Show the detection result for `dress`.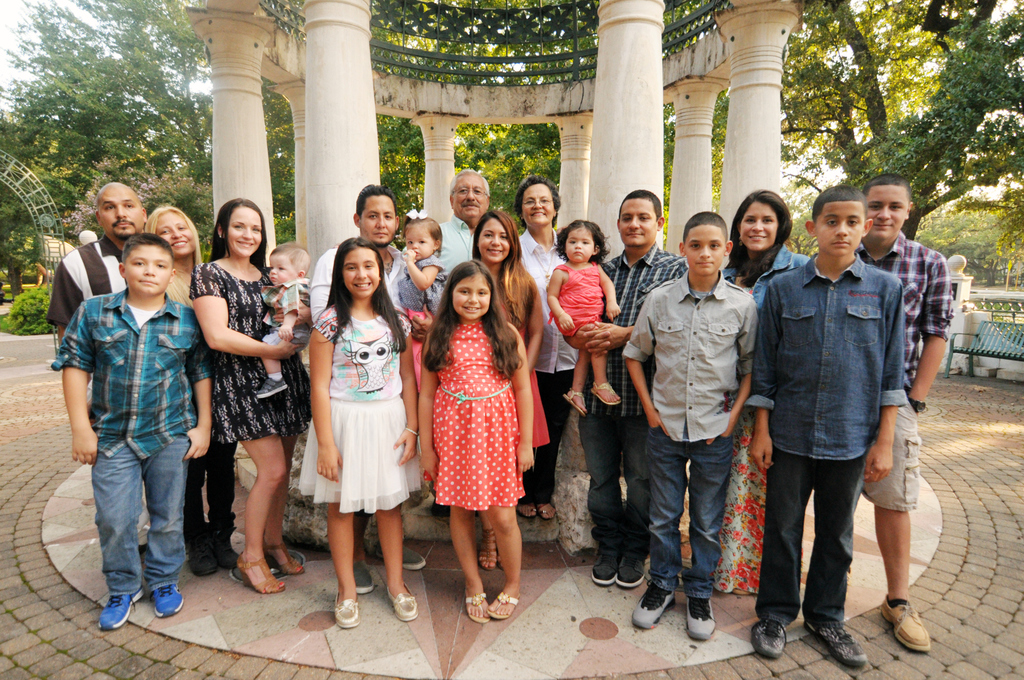
<bbox>691, 249, 802, 592</bbox>.
